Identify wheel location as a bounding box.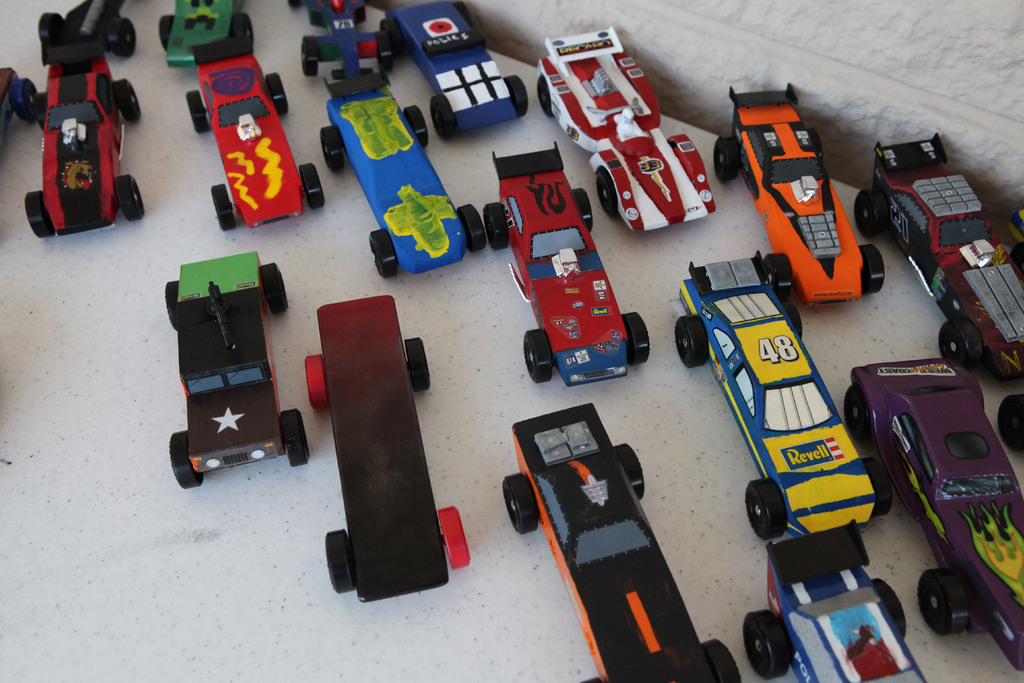
<region>303, 348, 328, 410</region>.
